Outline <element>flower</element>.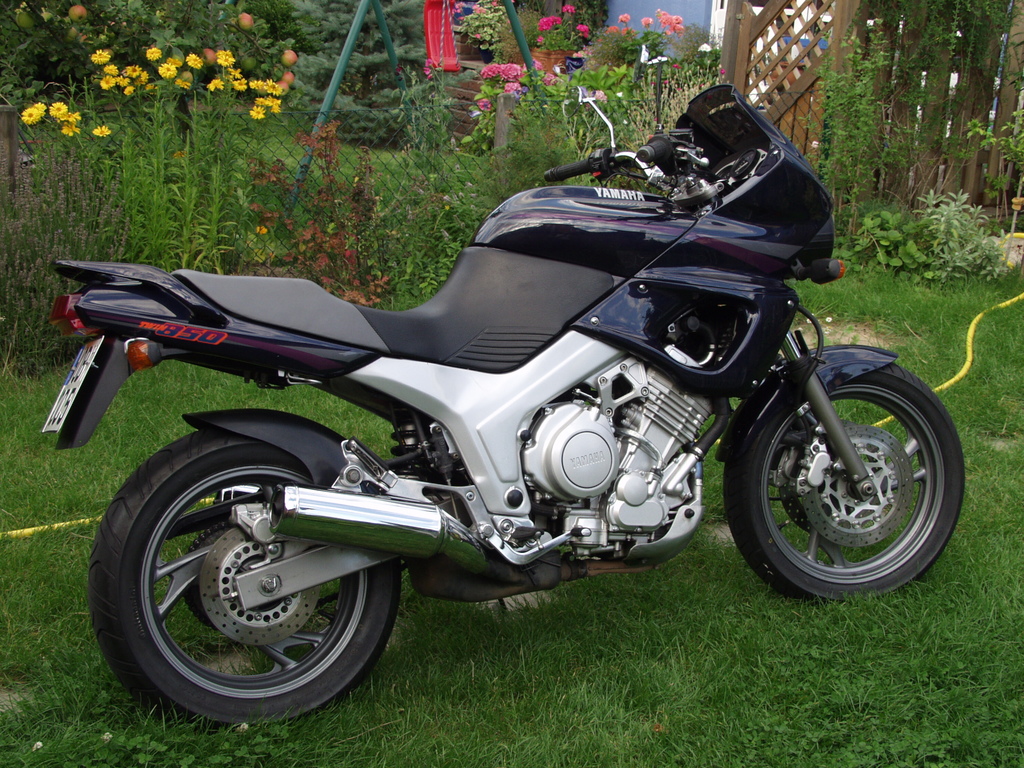
Outline: left=264, top=78, right=282, bottom=98.
